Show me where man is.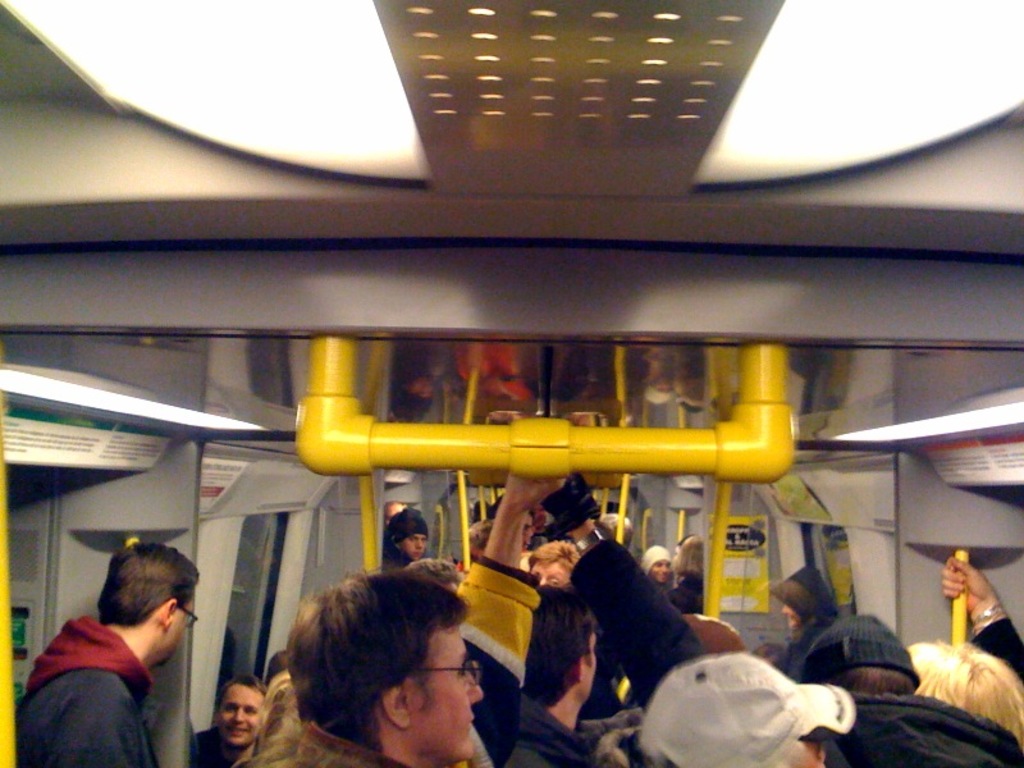
man is at detection(17, 539, 196, 767).
